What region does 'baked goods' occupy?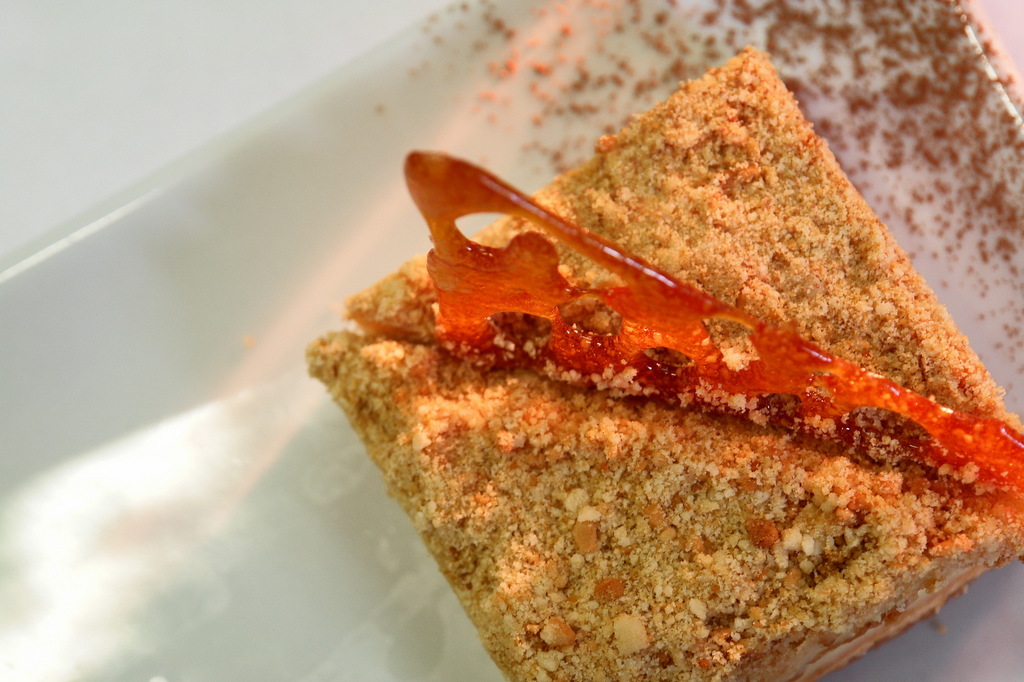
bbox=(340, 46, 1023, 681).
